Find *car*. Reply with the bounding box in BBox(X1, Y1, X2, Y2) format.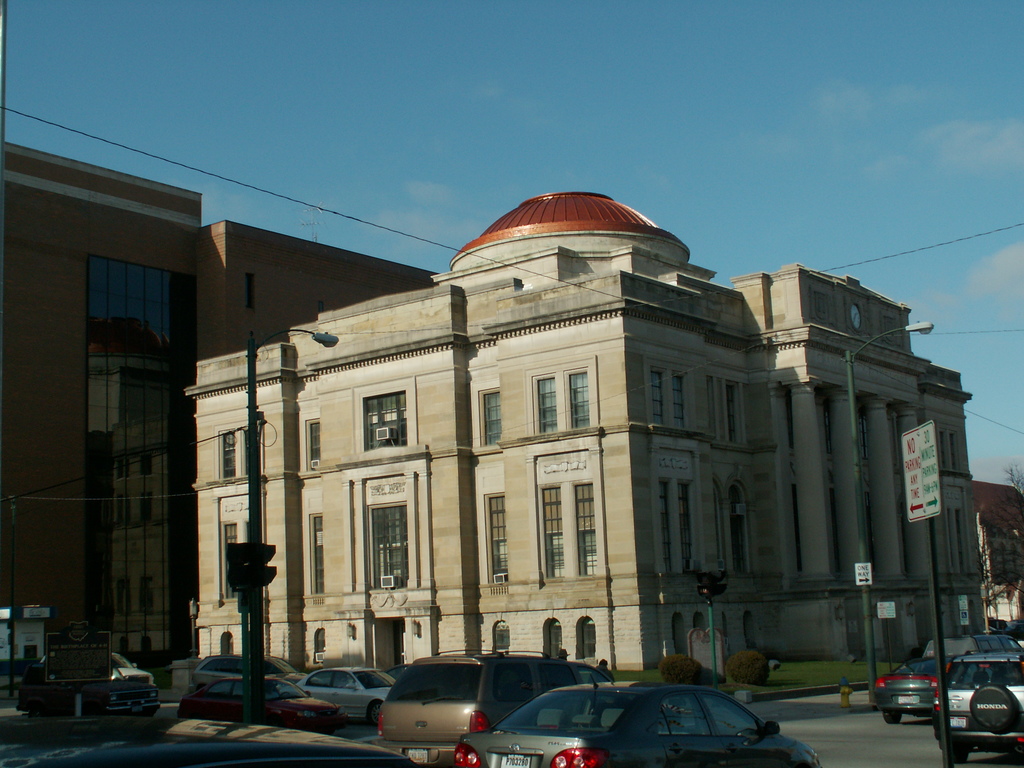
BBox(932, 639, 1023, 753).
